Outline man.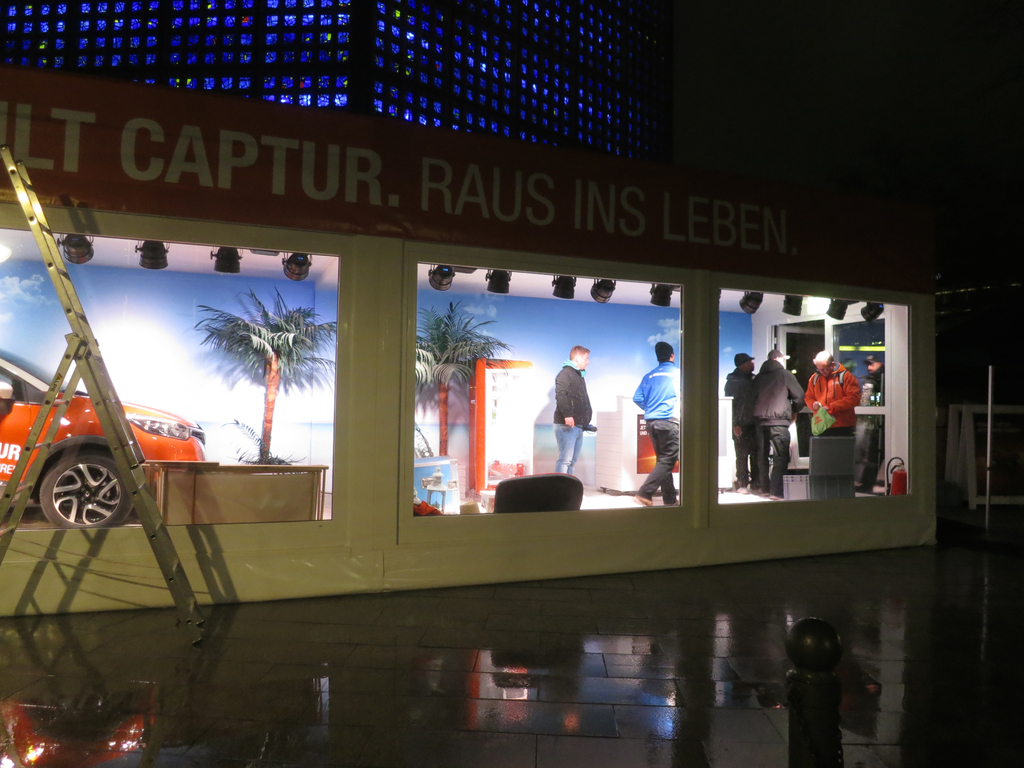
Outline: <region>756, 349, 804, 500</region>.
